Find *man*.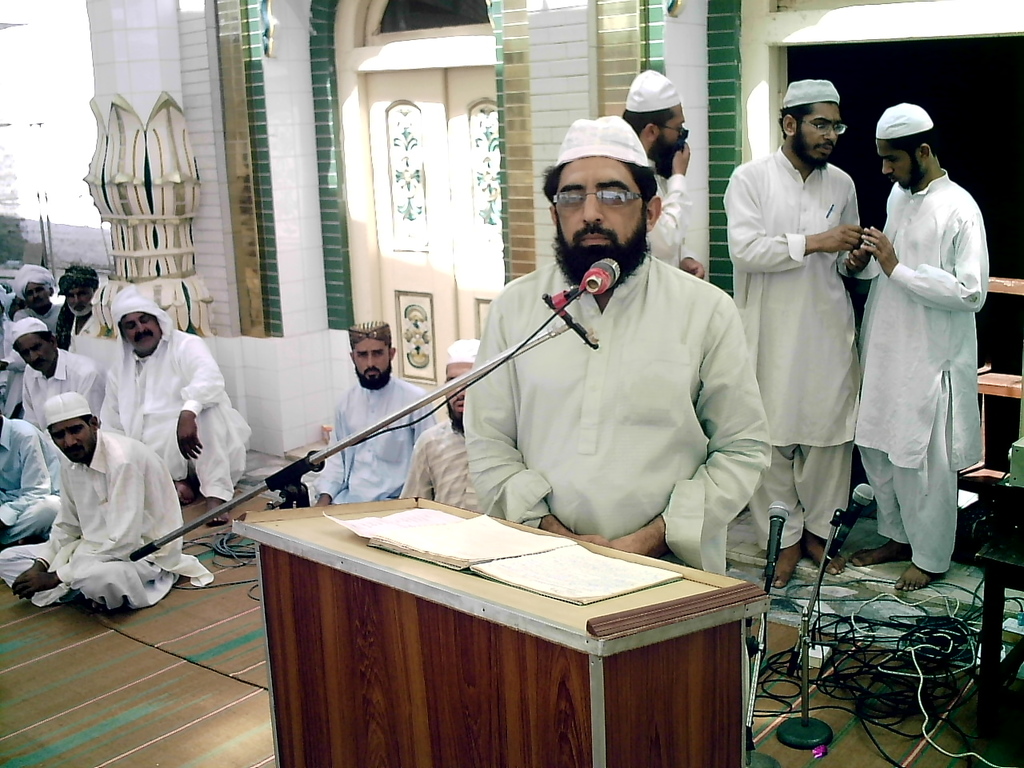
<box>465,113,773,589</box>.
